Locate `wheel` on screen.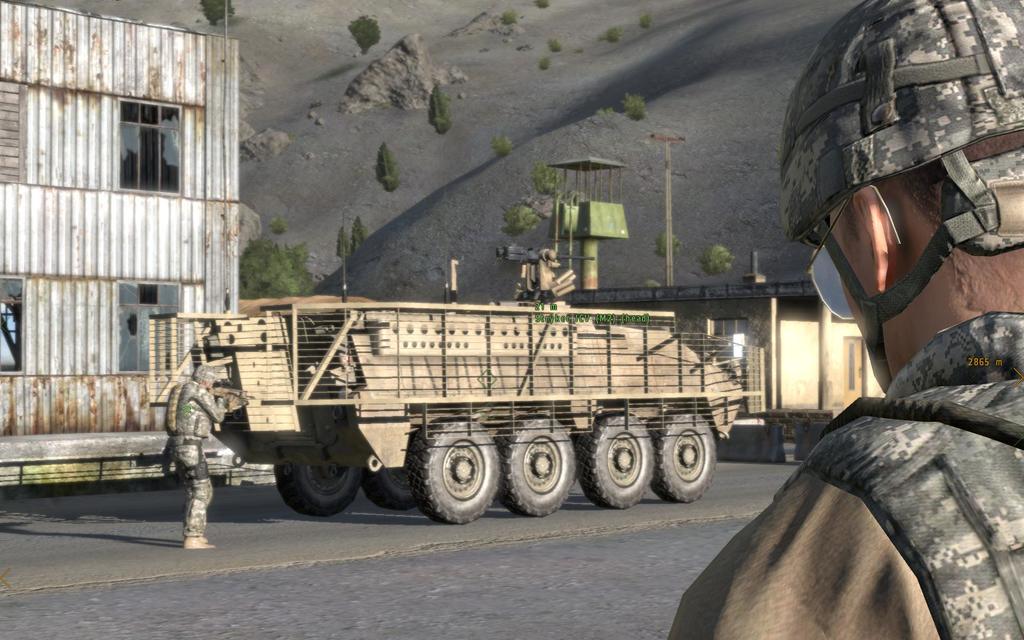
On screen at detection(643, 410, 714, 505).
